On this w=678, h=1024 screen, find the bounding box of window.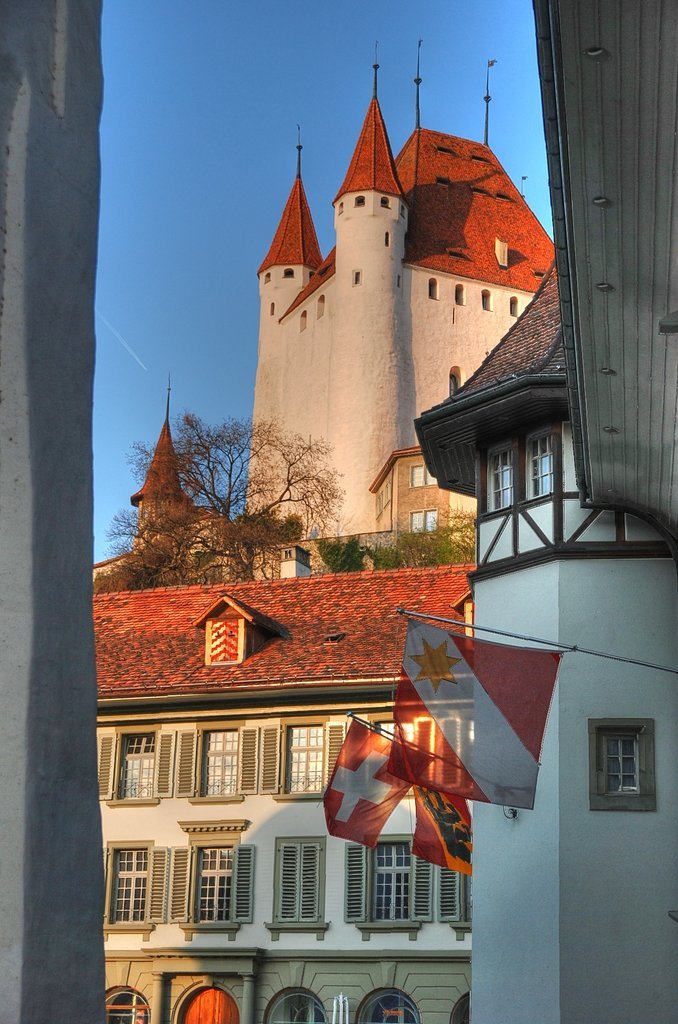
Bounding box: (left=350, top=987, right=421, bottom=1023).
